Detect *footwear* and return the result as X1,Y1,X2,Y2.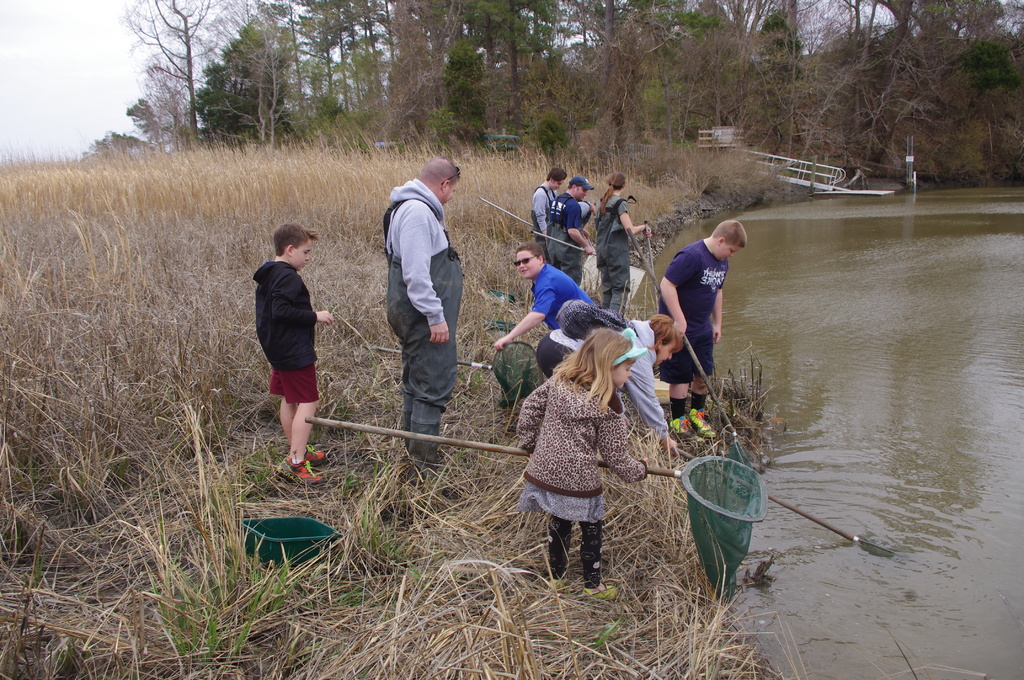
581,583,619,602.
